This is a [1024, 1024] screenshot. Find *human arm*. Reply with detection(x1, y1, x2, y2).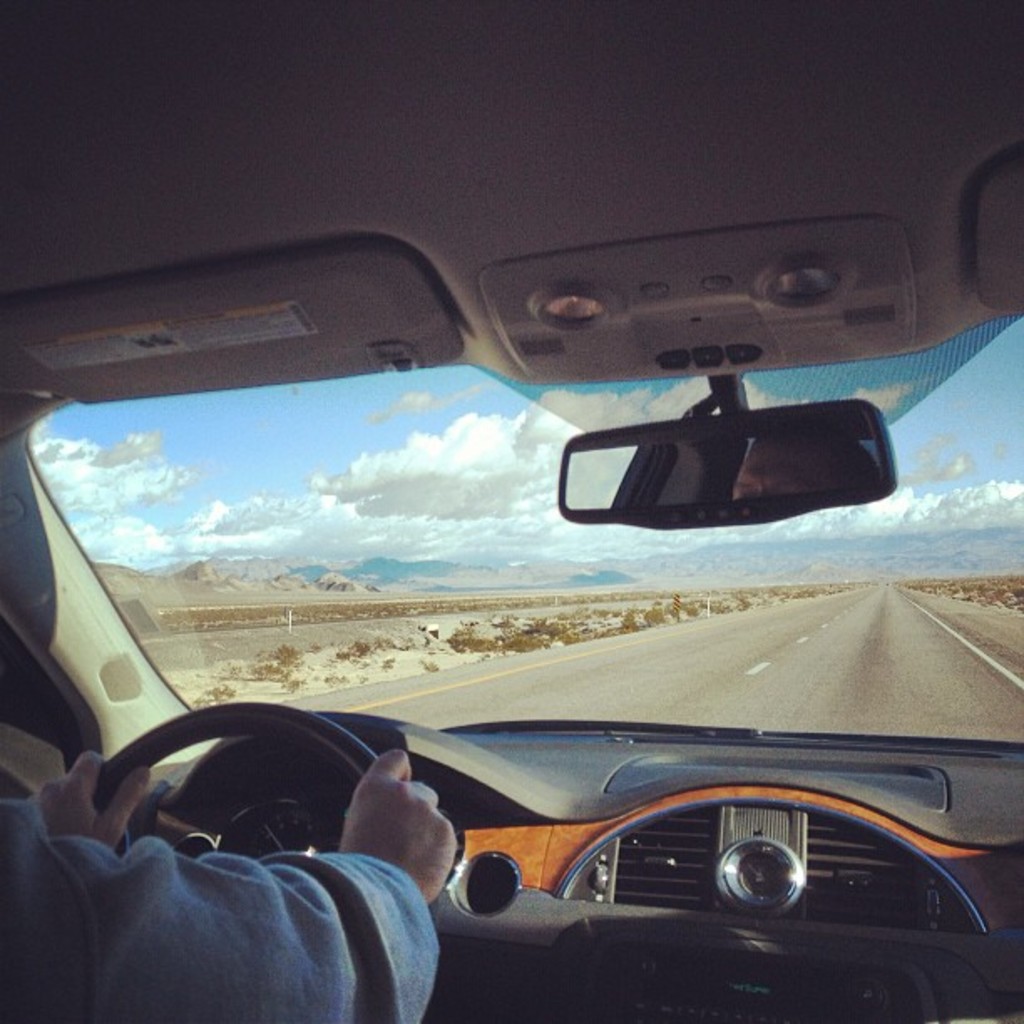
detection(28, 753, 475, 999).
